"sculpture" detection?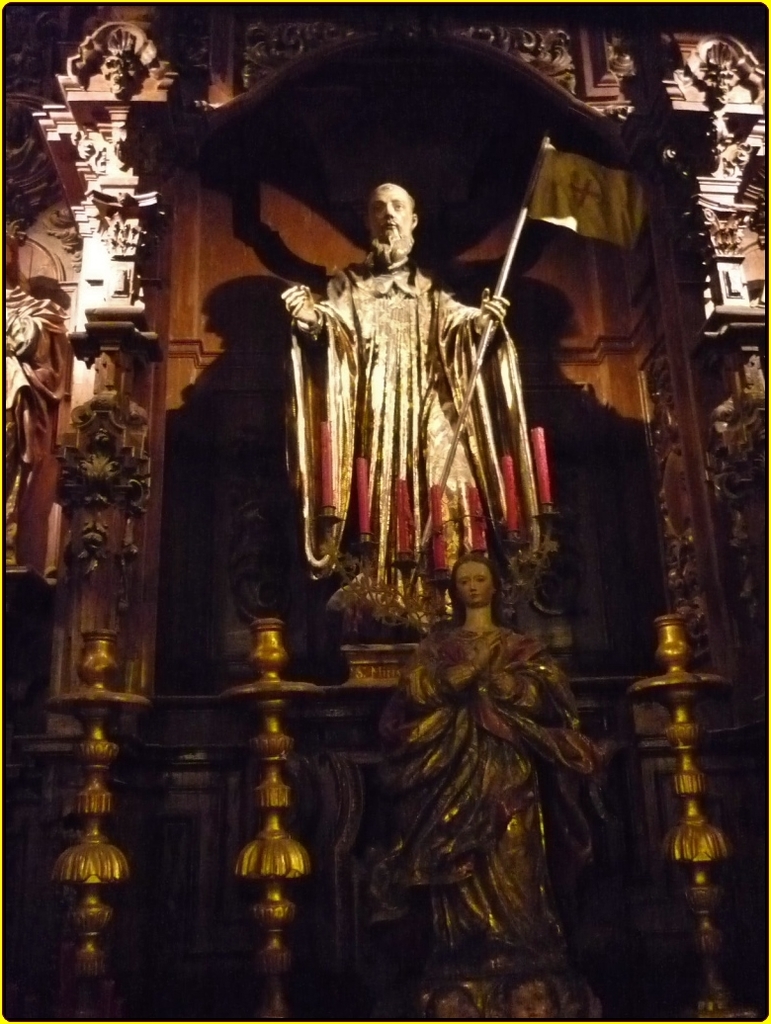
l=0, t=291, r=70, b=585
